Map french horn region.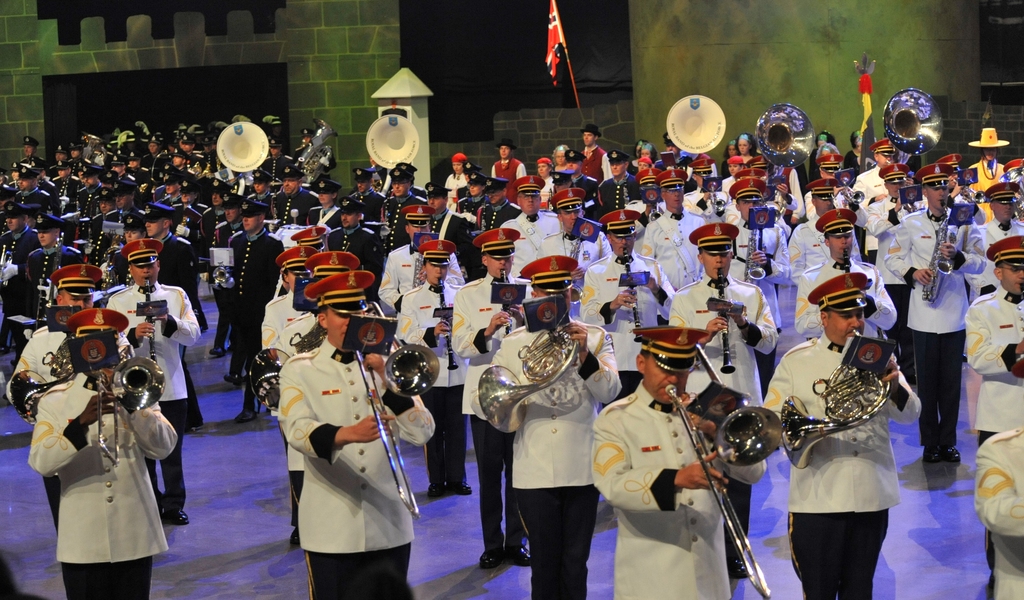
Mapped to locate(249, 312, 333, 422).
